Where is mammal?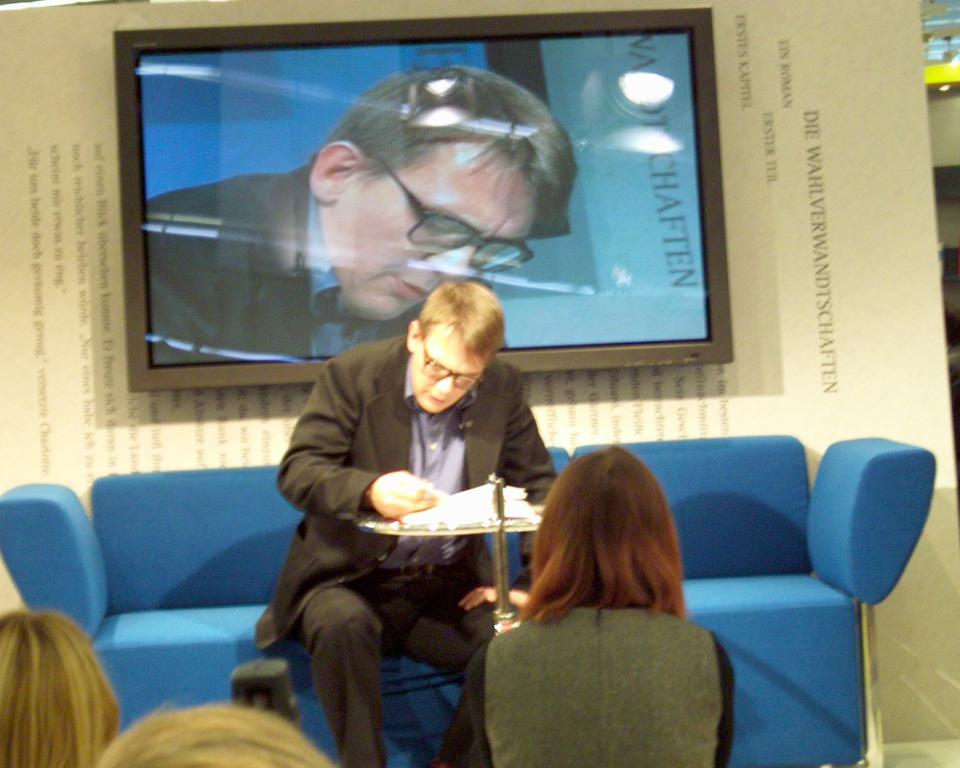
select_region(93, 693, 340, 767).
